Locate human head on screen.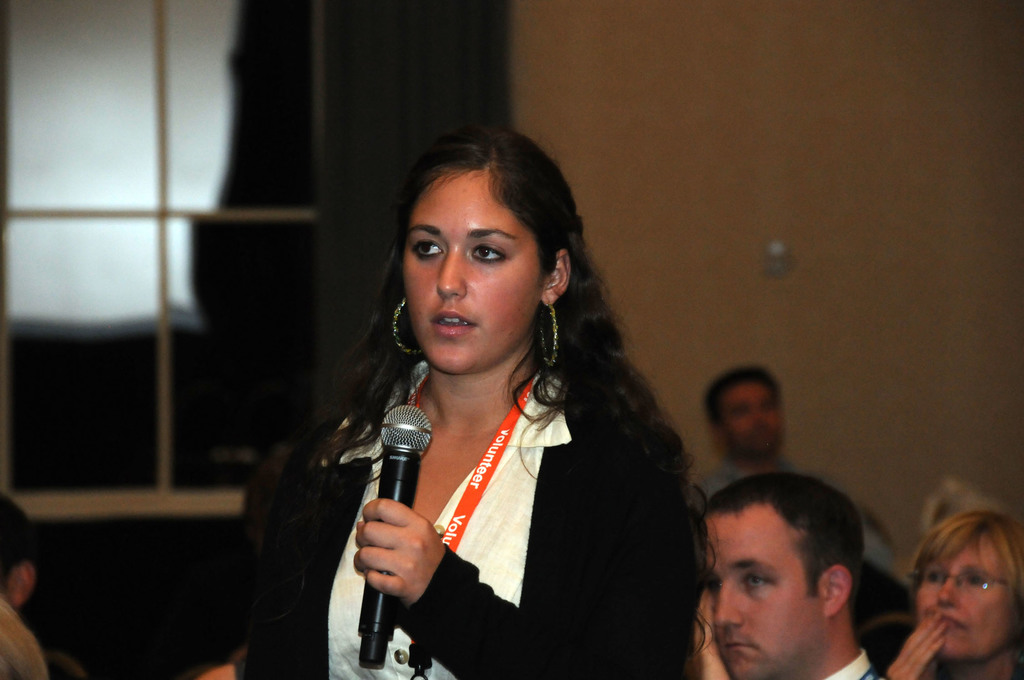
On screen at crop(698, 364, 788, 468).
